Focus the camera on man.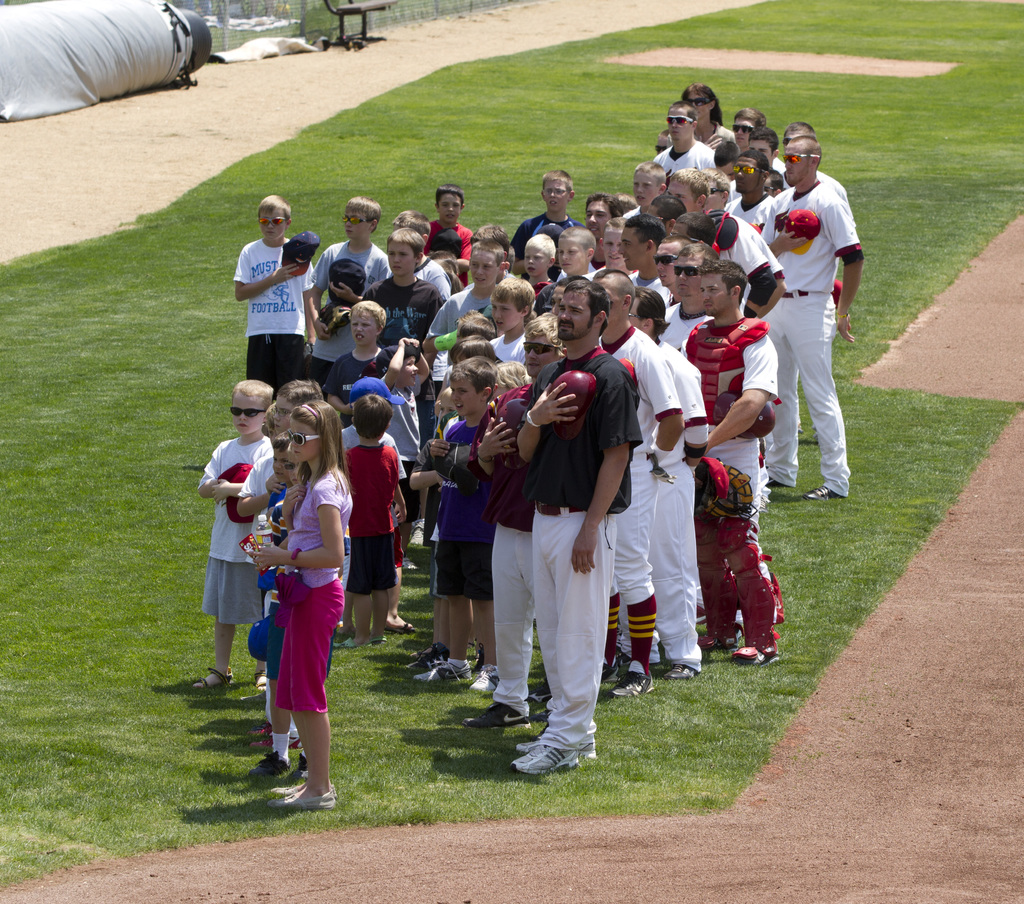
Focus region: BBox(742, 110, 875, 523).
